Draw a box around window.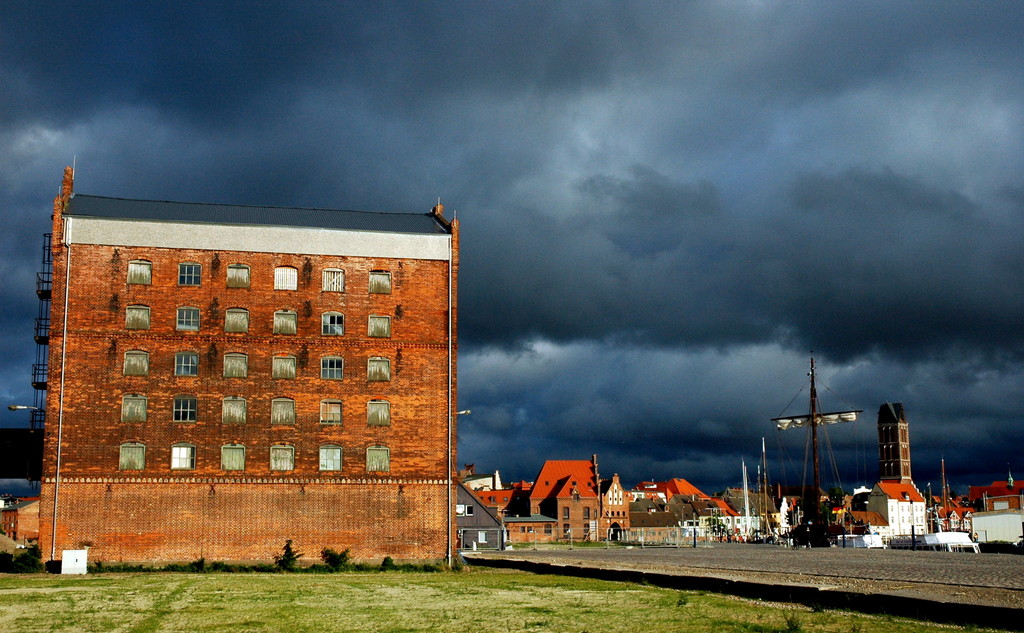
box(269, 355, 294, 380).
